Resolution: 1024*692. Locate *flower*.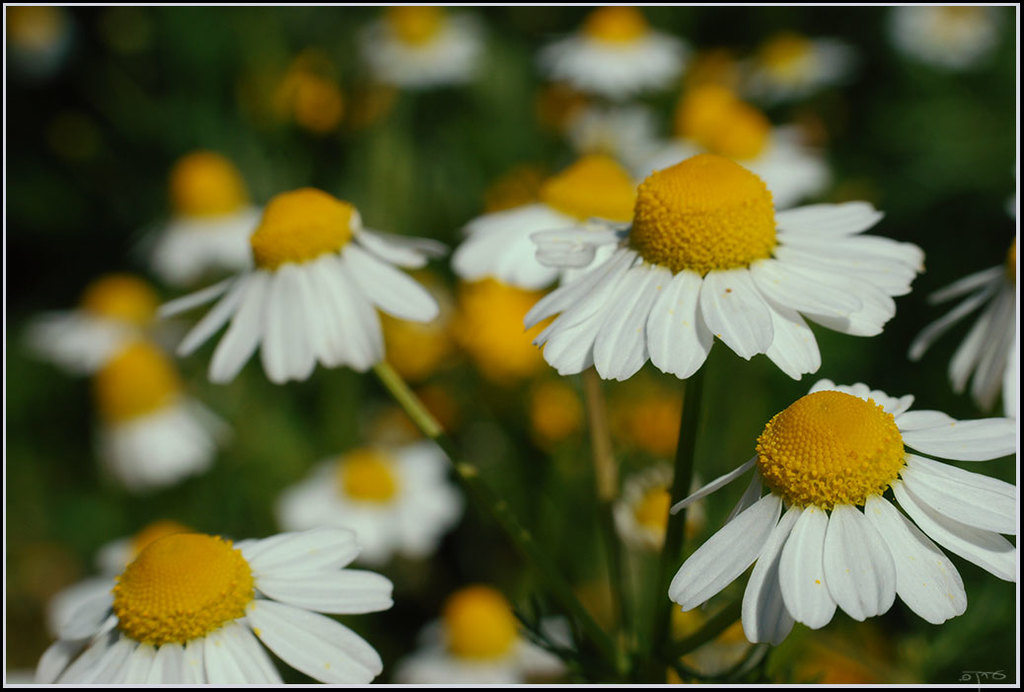
518,150,922,379.
